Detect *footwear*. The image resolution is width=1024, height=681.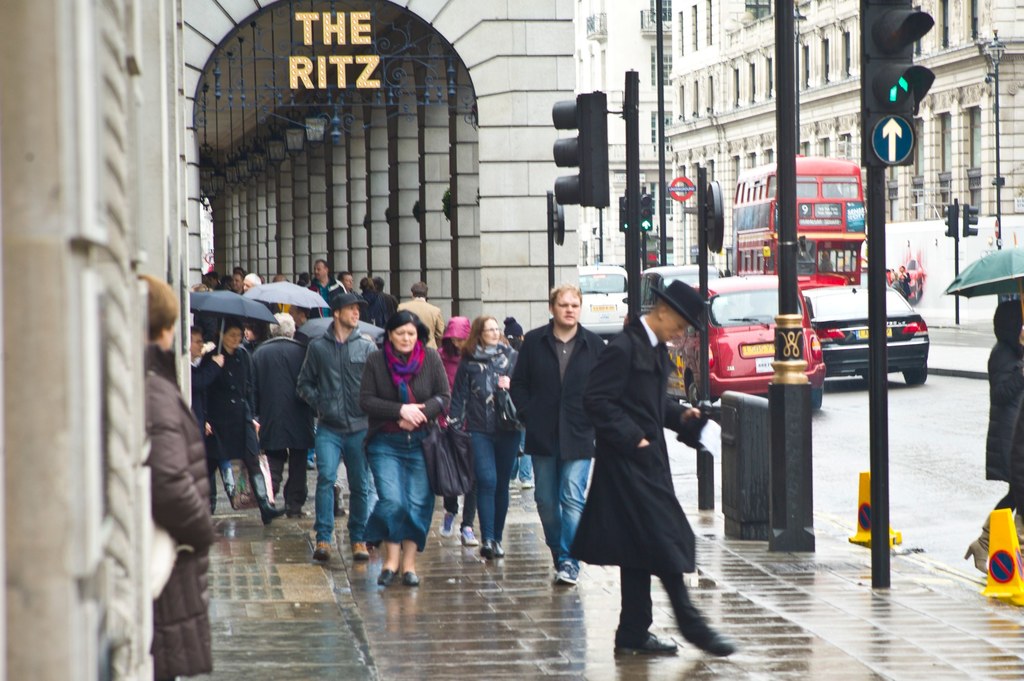
(962,538,989,577).
